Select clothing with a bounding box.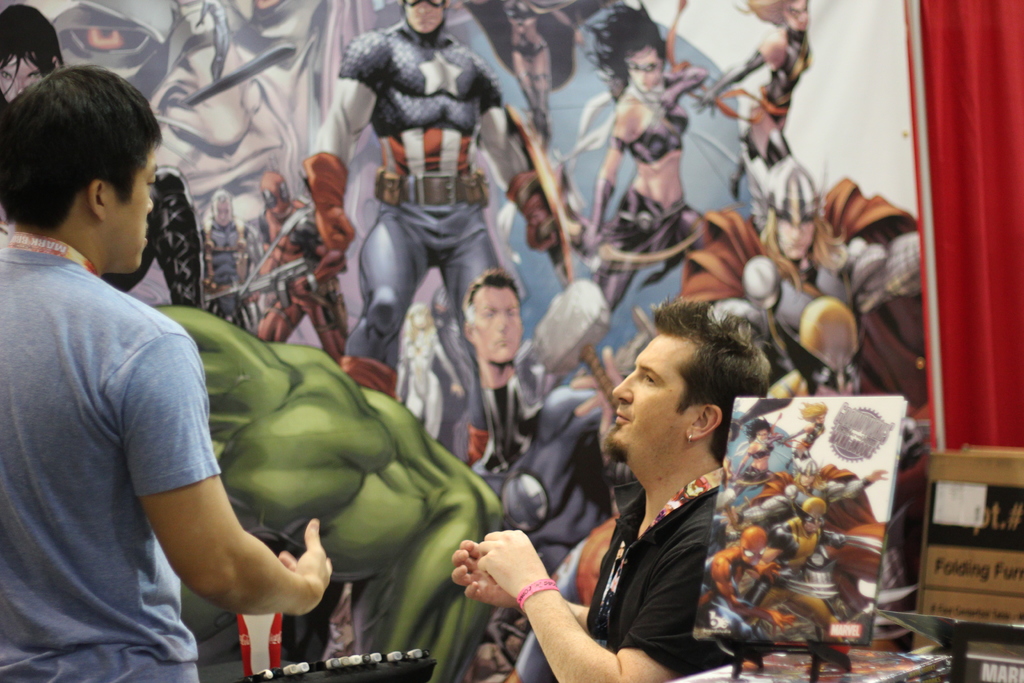
(left=0, top=243, right=263, bottom=682).
